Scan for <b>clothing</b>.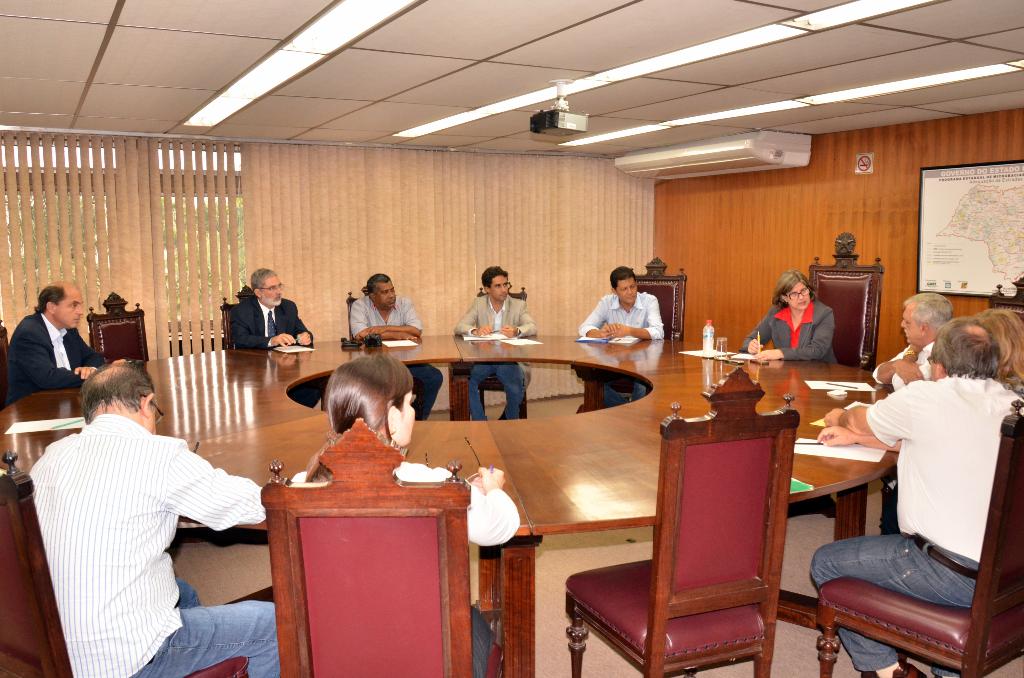
Scan result: detection(30, 385, 243, 665).
